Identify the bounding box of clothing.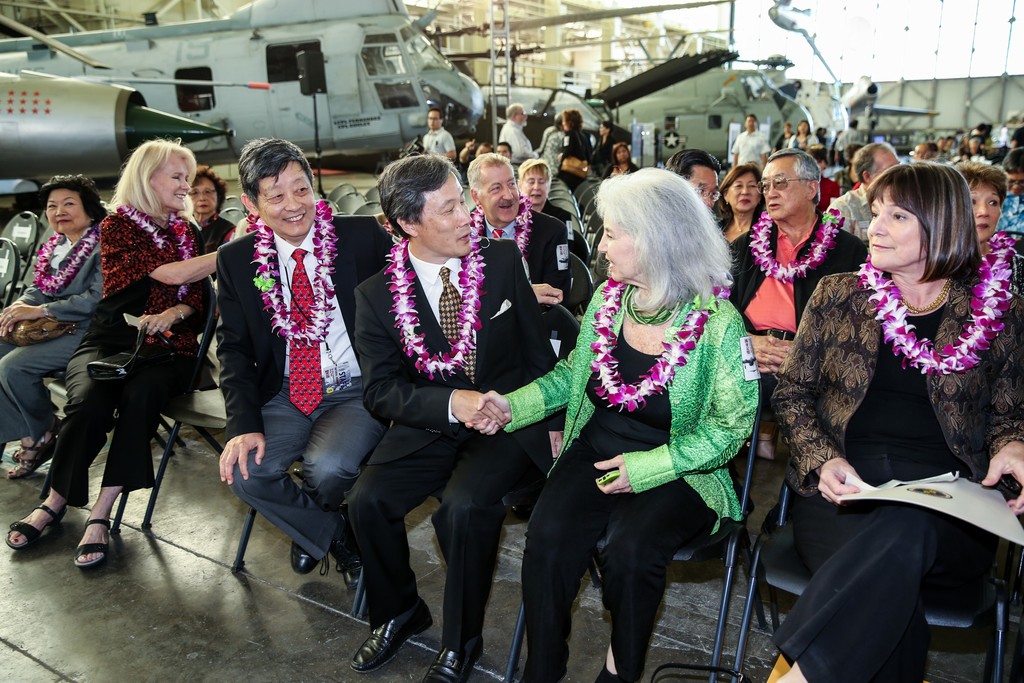
bbox(204, 219, 385, 566).
